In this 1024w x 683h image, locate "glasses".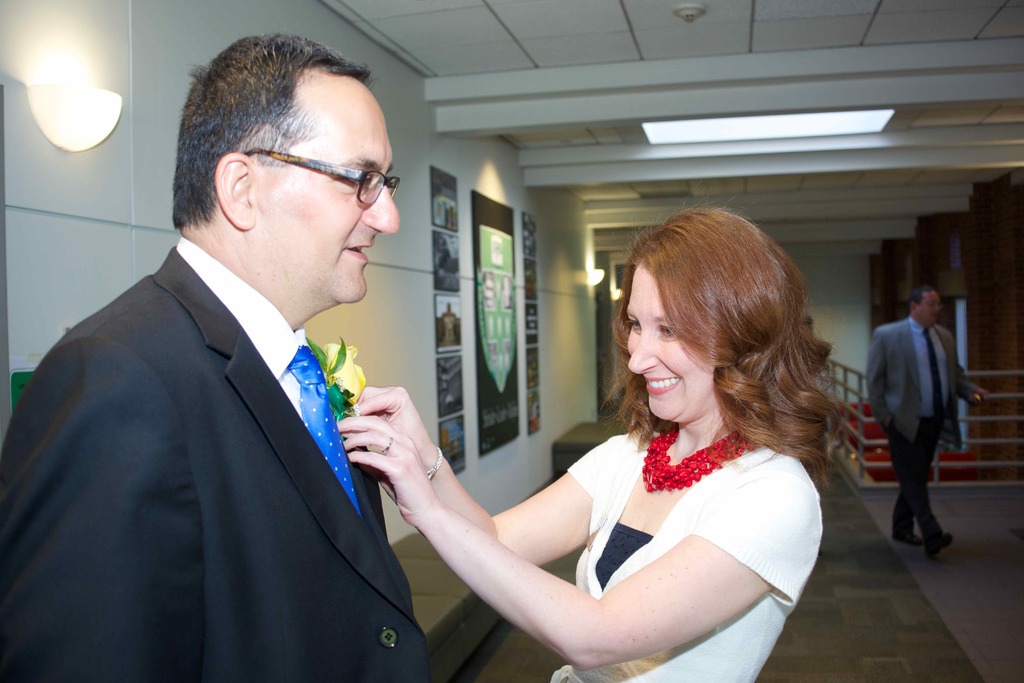
Bounding box: 922/302/943/308.
